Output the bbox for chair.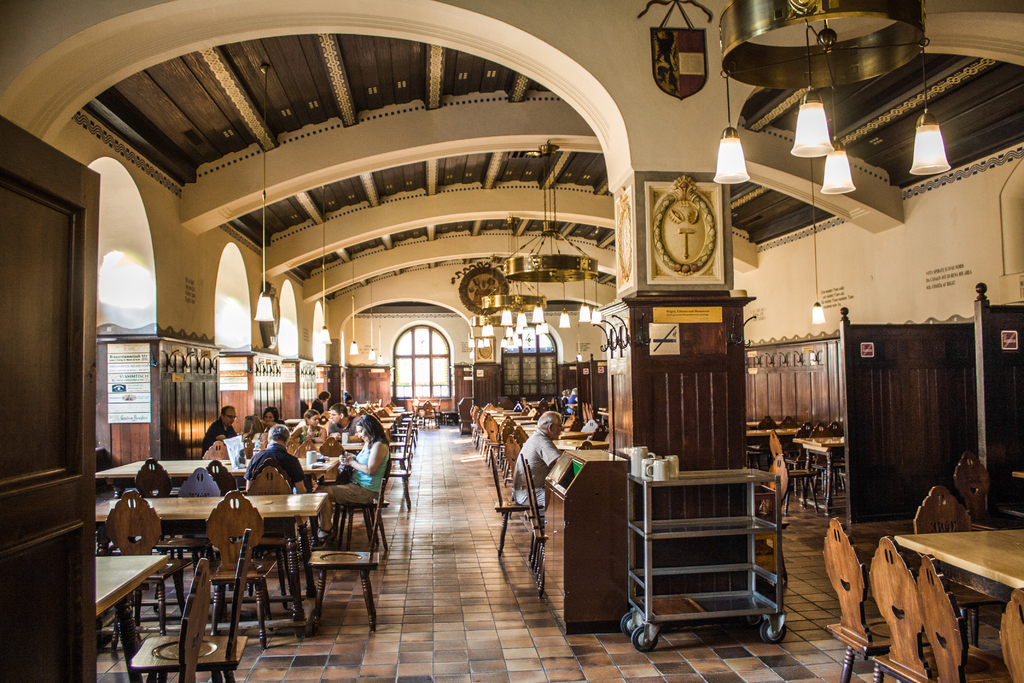
127 527 250 682.
